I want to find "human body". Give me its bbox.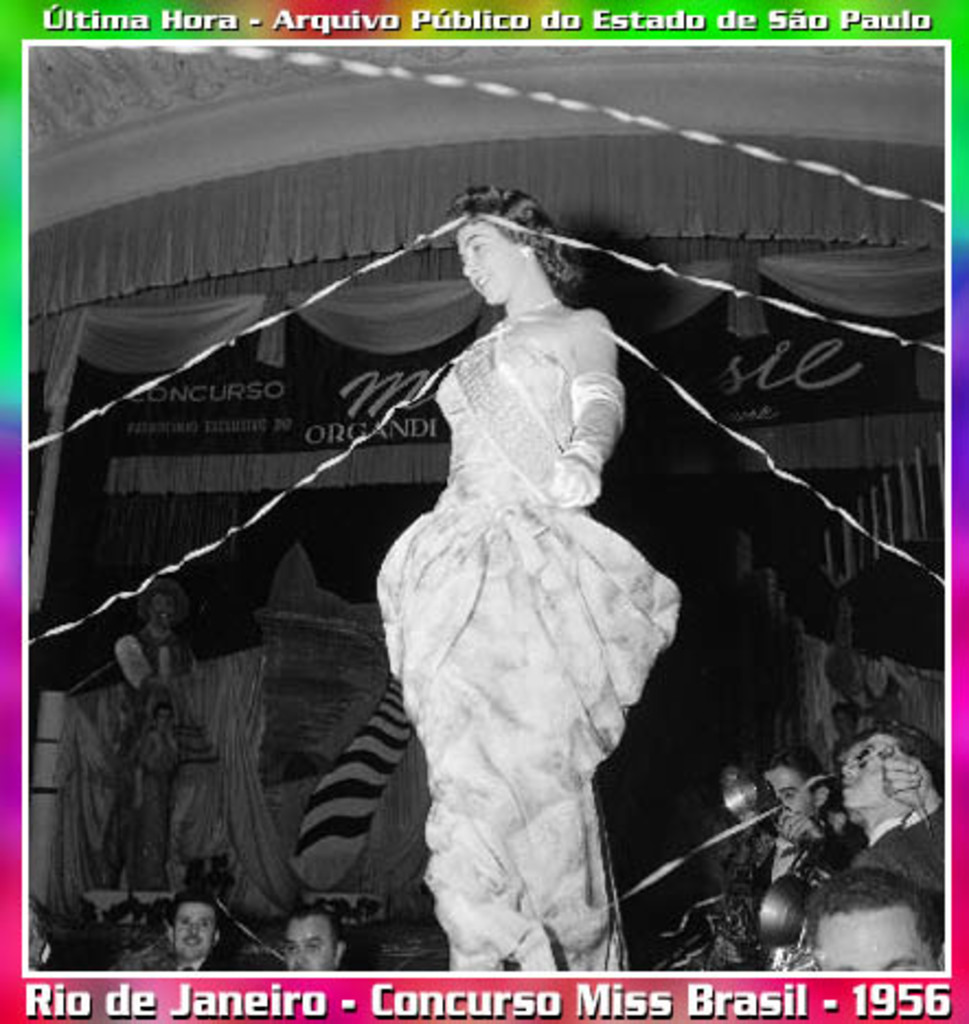
BBox(682, 746, 870, 974).
